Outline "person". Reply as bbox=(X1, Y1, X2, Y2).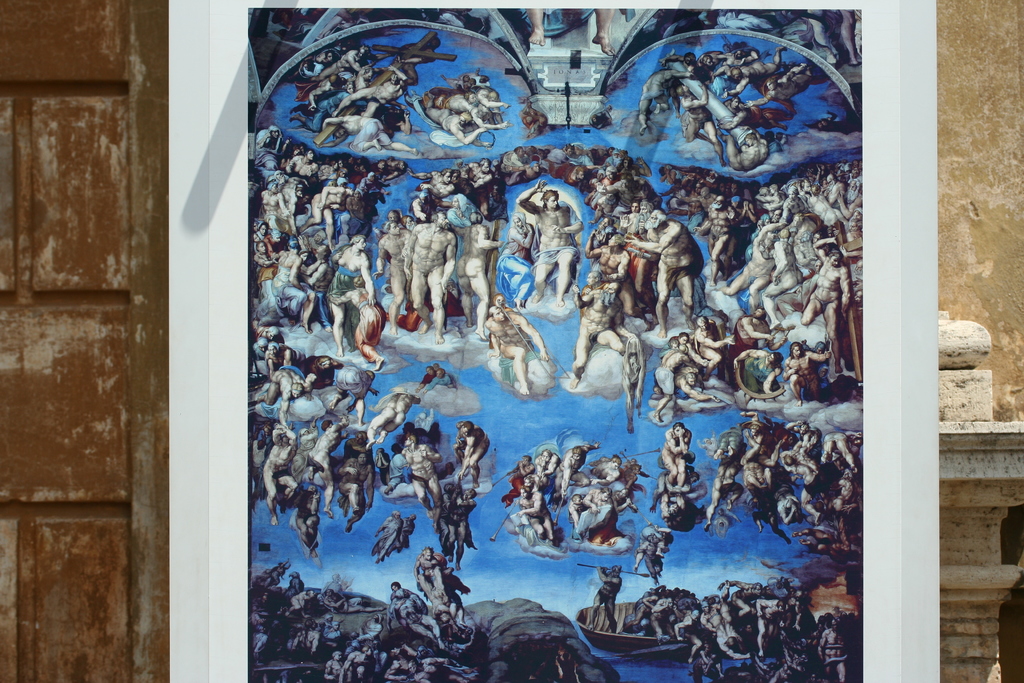
bbox=(726, 135, 769, 170).
